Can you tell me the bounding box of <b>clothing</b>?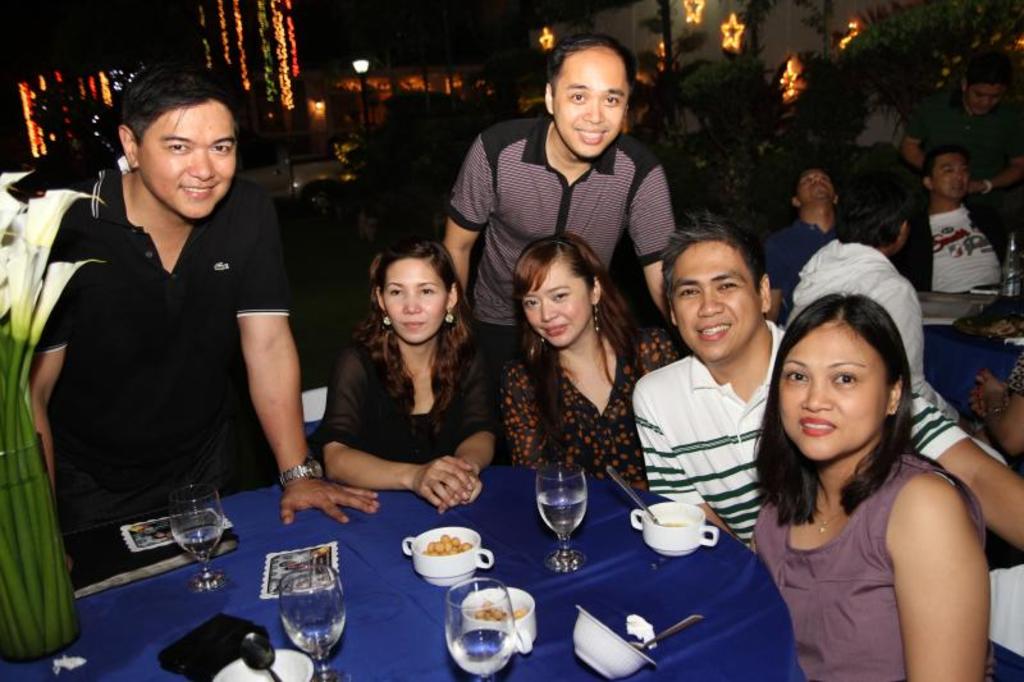
[772,214,877,303].
